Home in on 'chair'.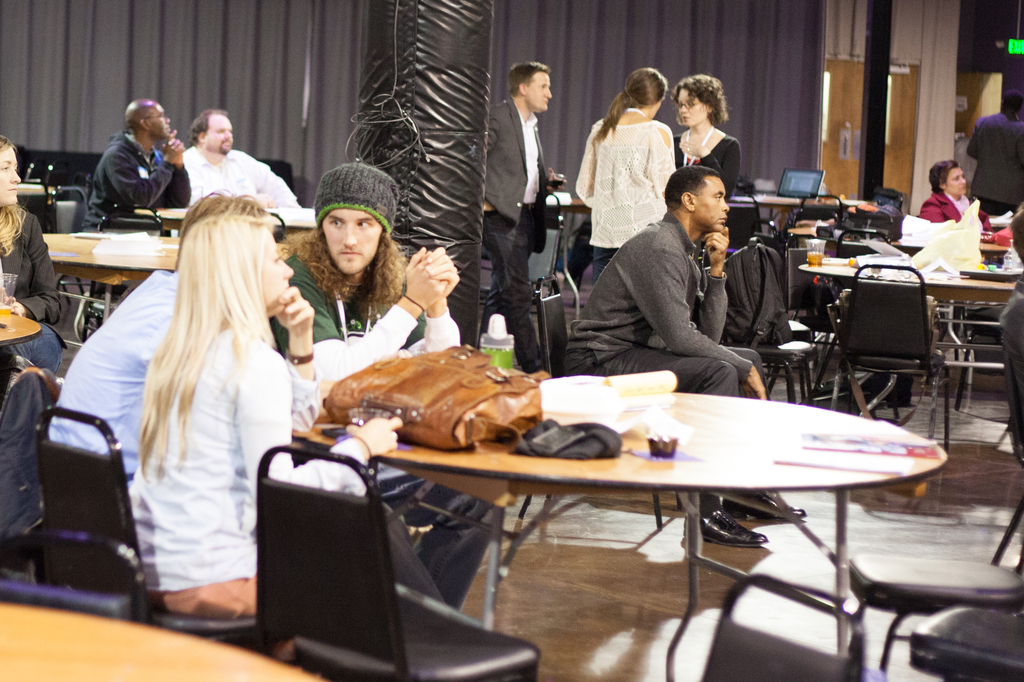
Homed in at [907, 598, 1023, 681].
